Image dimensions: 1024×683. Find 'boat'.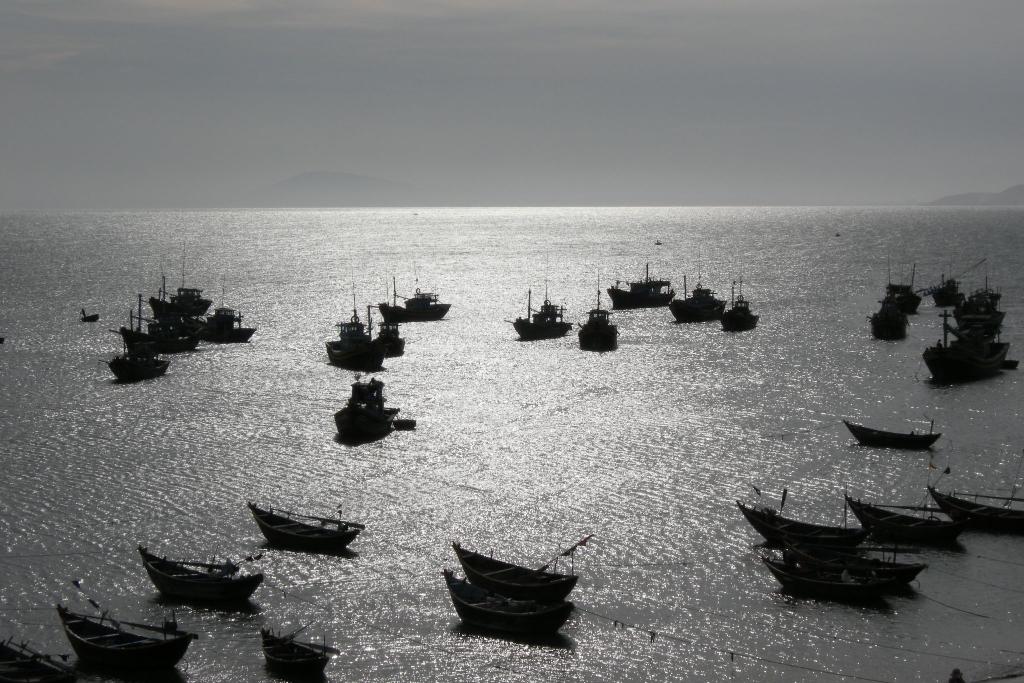
(left=121, top=554, right=255, bottom=613).
